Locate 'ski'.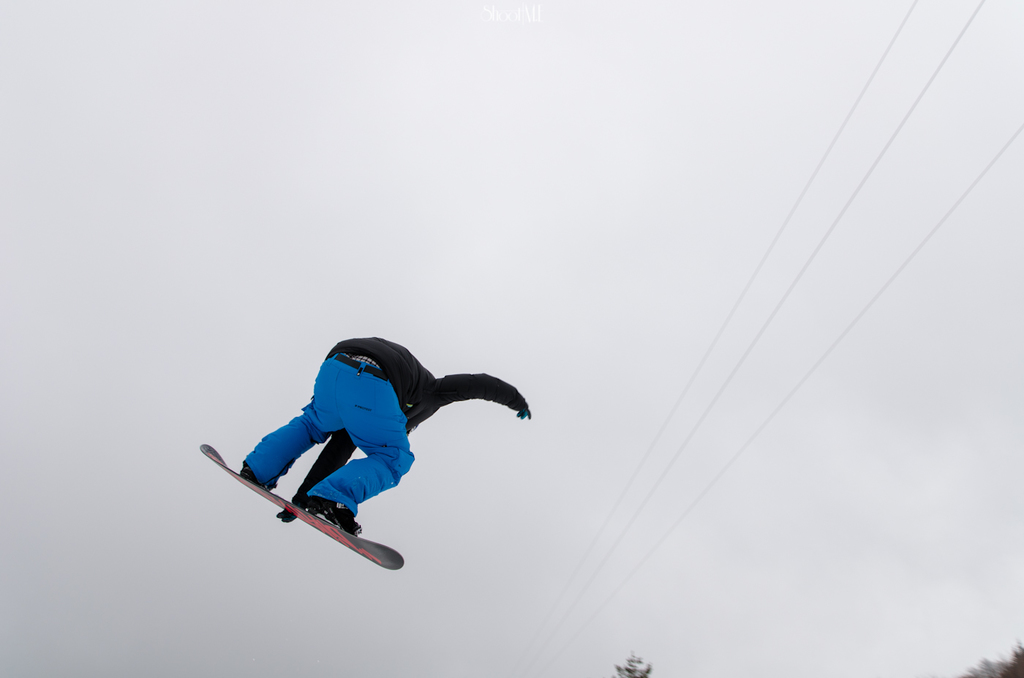
Bounding box: [197, 460, 443, 573].
